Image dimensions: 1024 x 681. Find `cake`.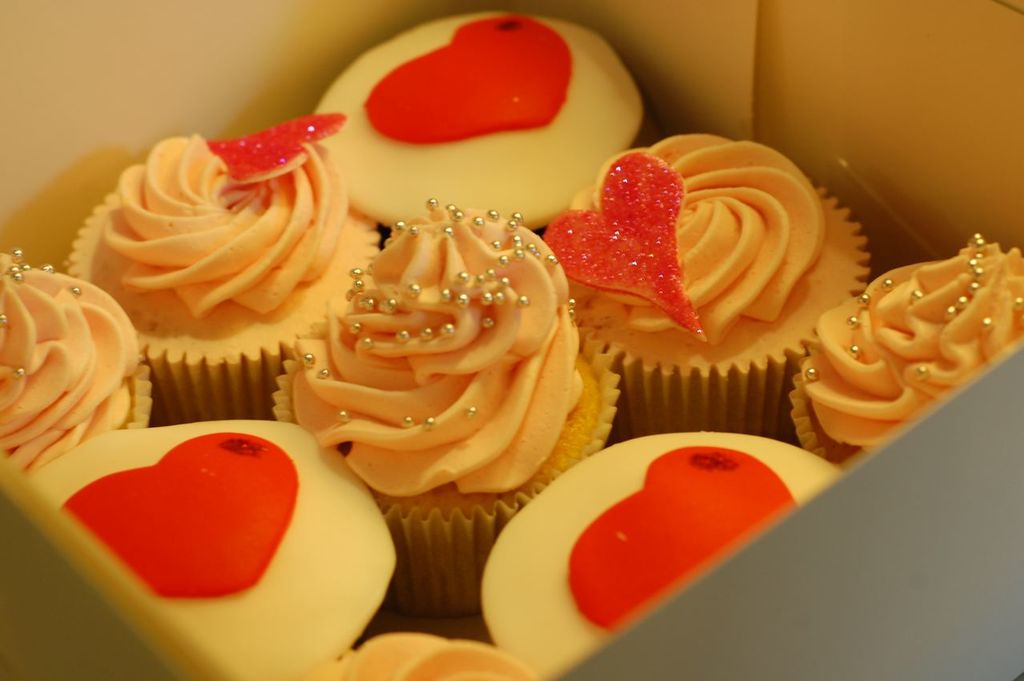
{"left": 70, "top": 134, "right": 382, "bottom": 419}.
